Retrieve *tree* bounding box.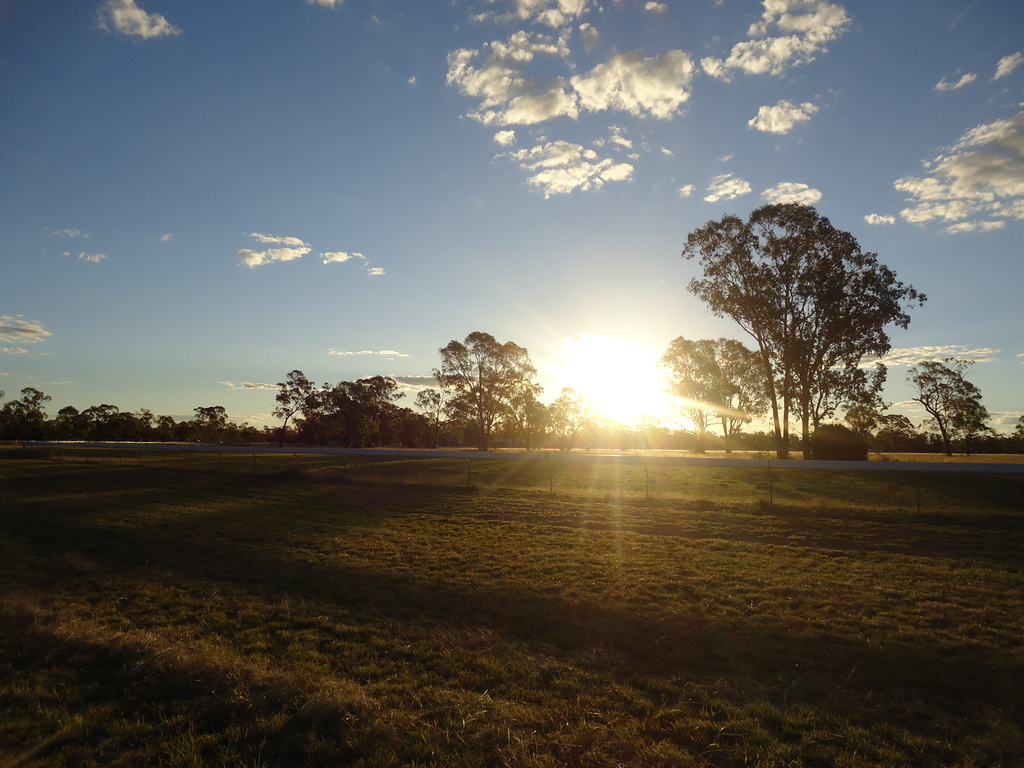
Bounding box: (0, 383, 52, 443).
